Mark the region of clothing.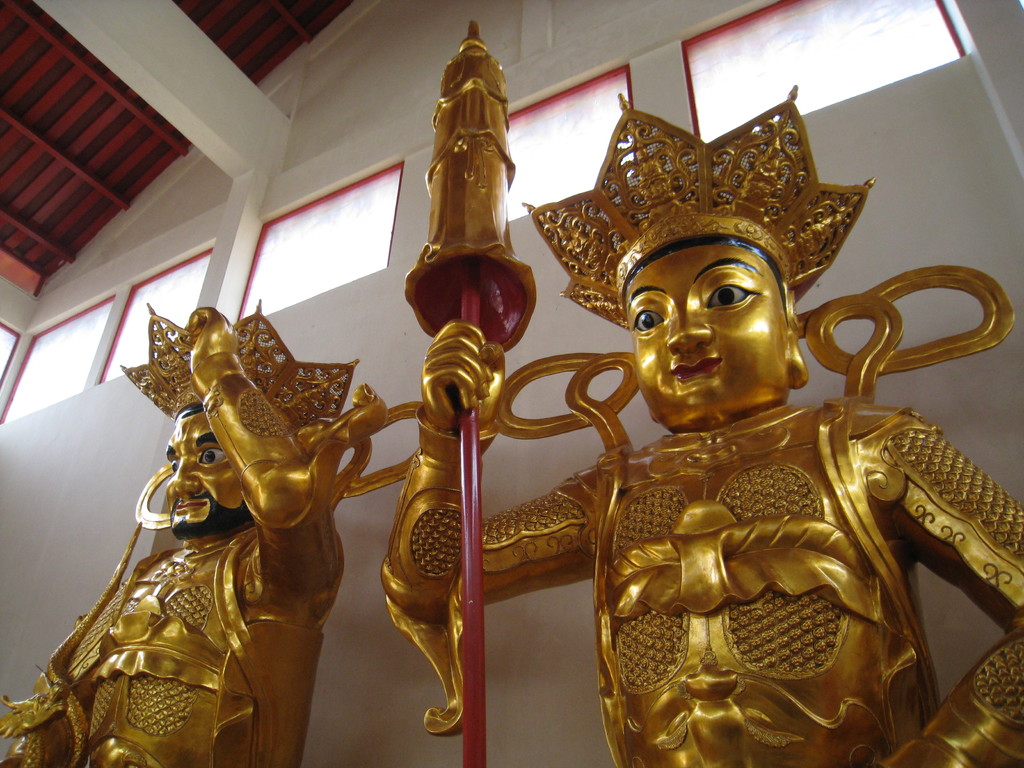
Region: 2/519/346/767.
